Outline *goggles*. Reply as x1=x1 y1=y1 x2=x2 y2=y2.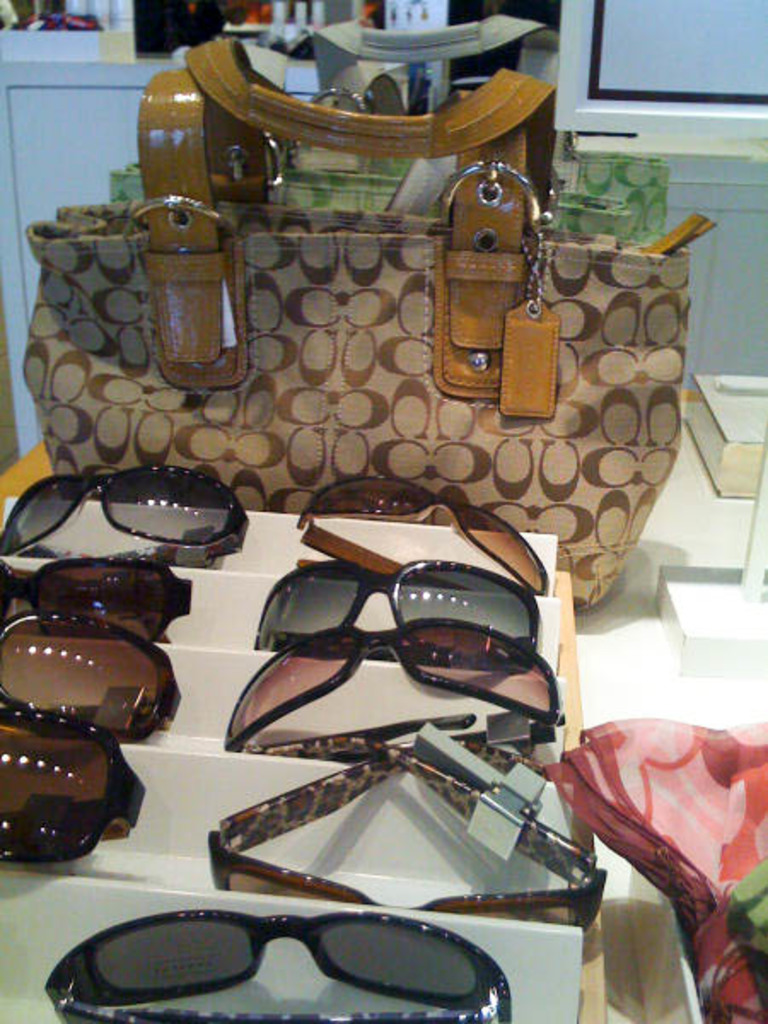
x1=222 y1=616 x2=587 y2=799.
